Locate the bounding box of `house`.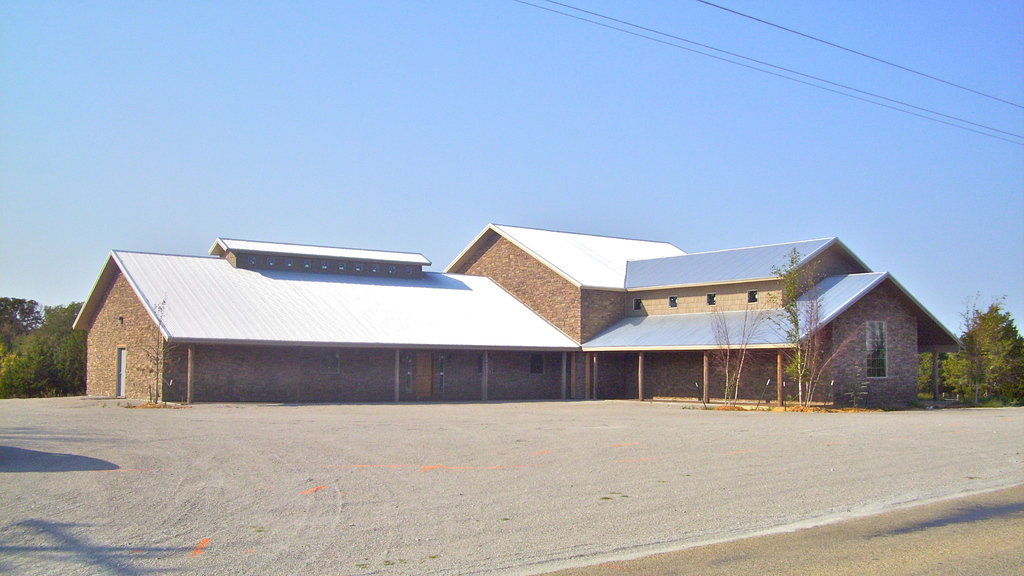
Bounding box: [61, 234, 588, 411].
